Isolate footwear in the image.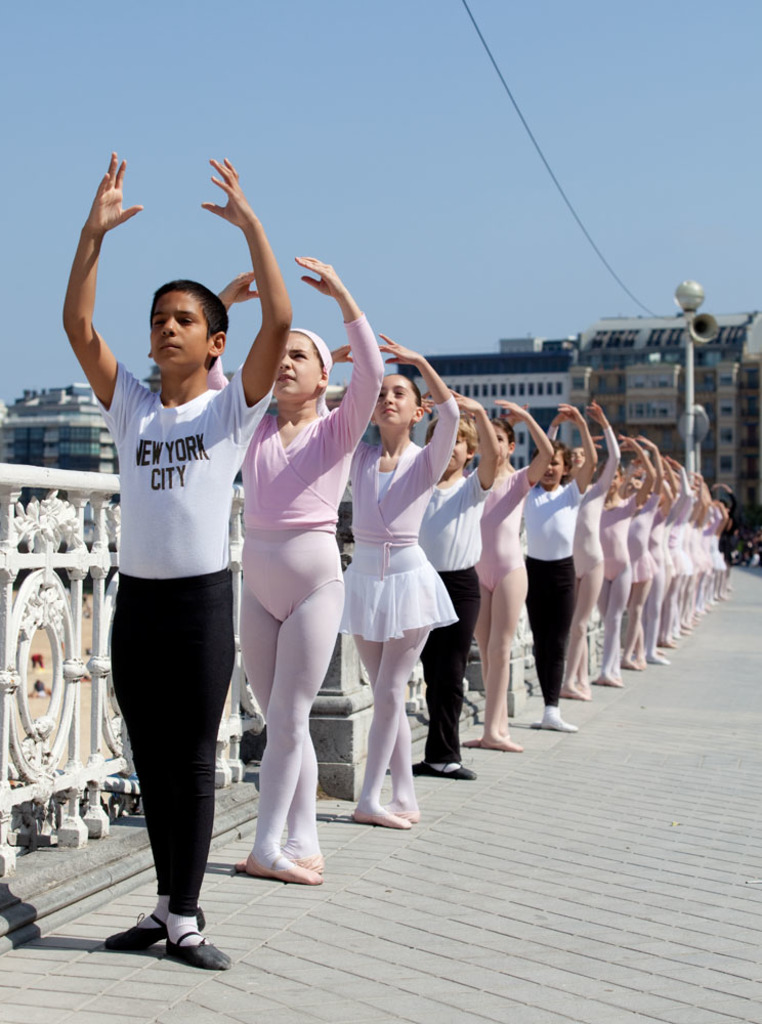
Isolated region: bbox=(602, 672, 618, 689).
